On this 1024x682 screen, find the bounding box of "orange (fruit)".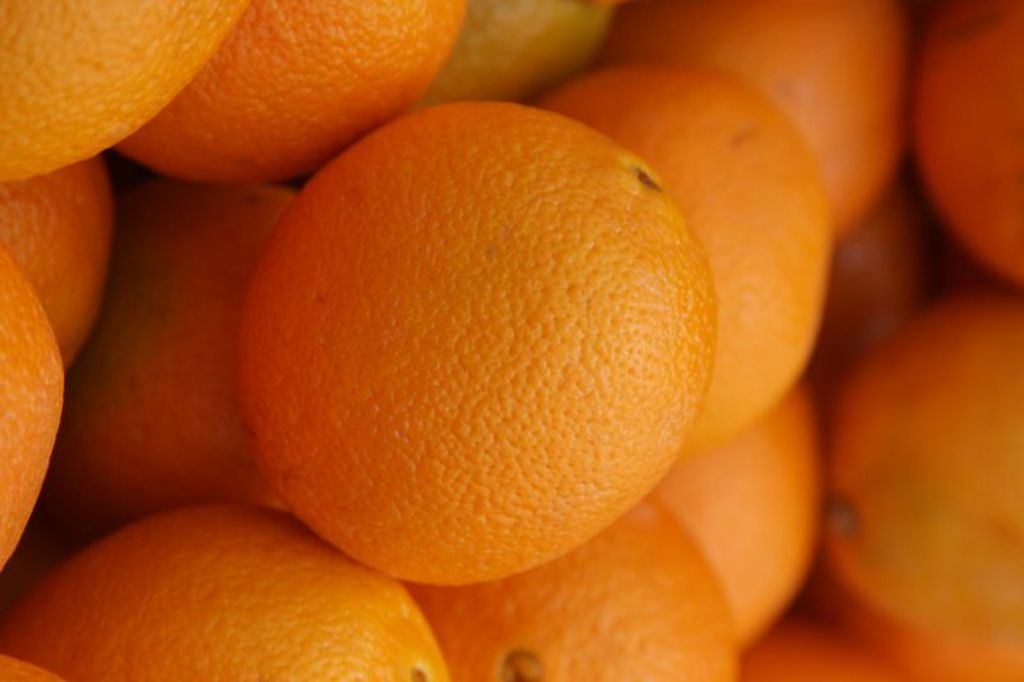
Bounding box: 664:372:826:646.
